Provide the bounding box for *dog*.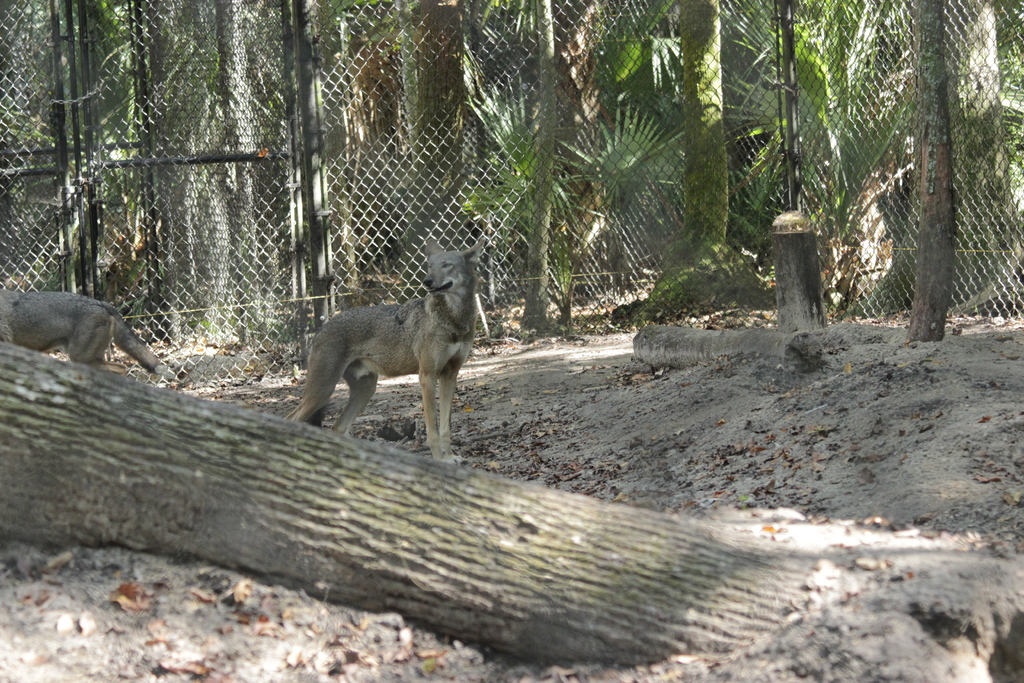
289/239/490/452.
